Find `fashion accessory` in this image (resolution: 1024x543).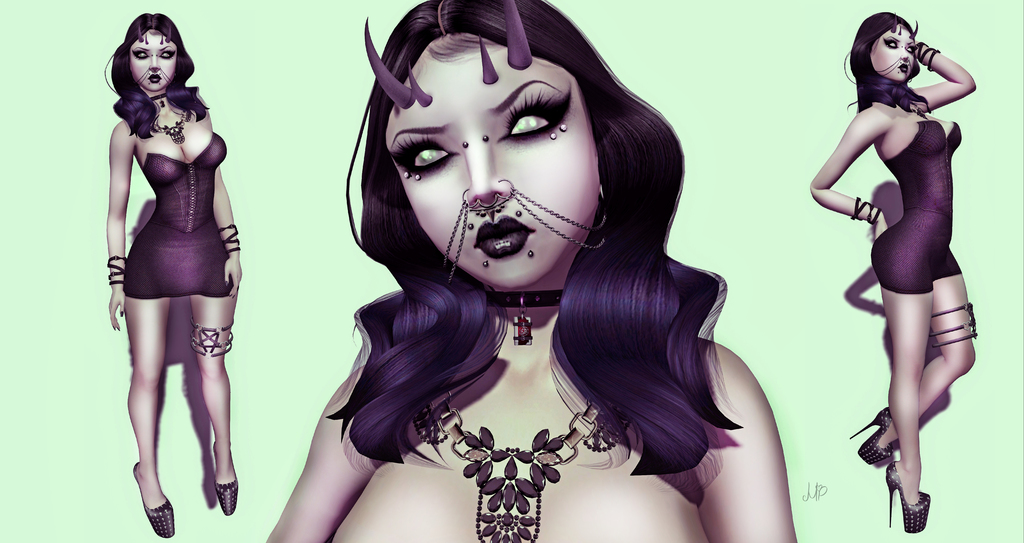
x1=130 y1=463 x2=176 y2=540.
